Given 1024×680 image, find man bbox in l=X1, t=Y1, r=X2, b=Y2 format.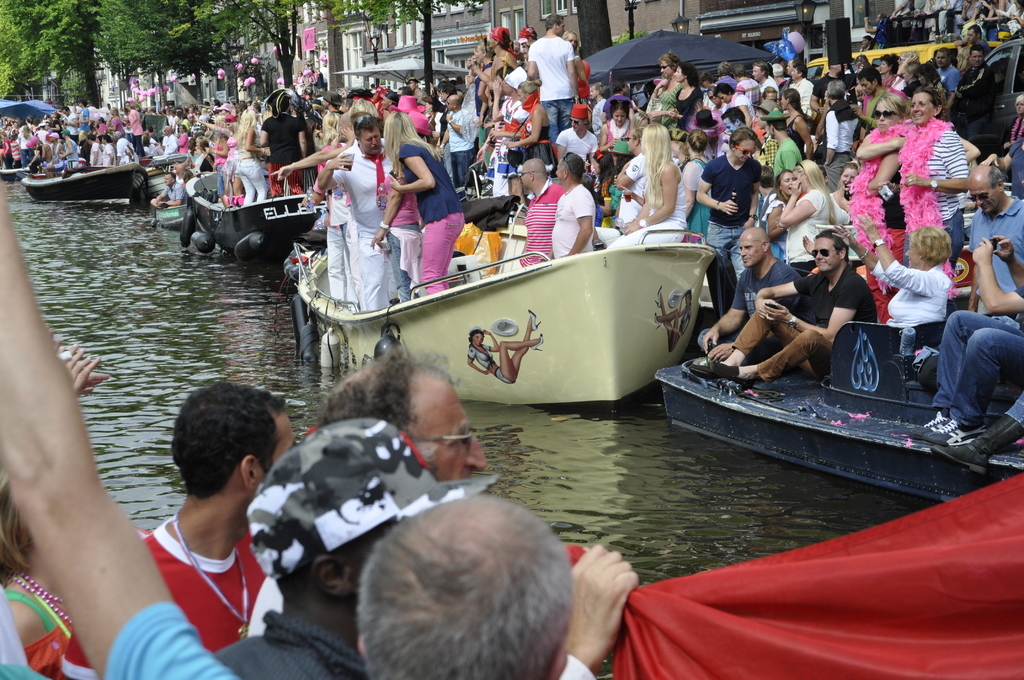
l=113, t=129, r=132, b=163.
